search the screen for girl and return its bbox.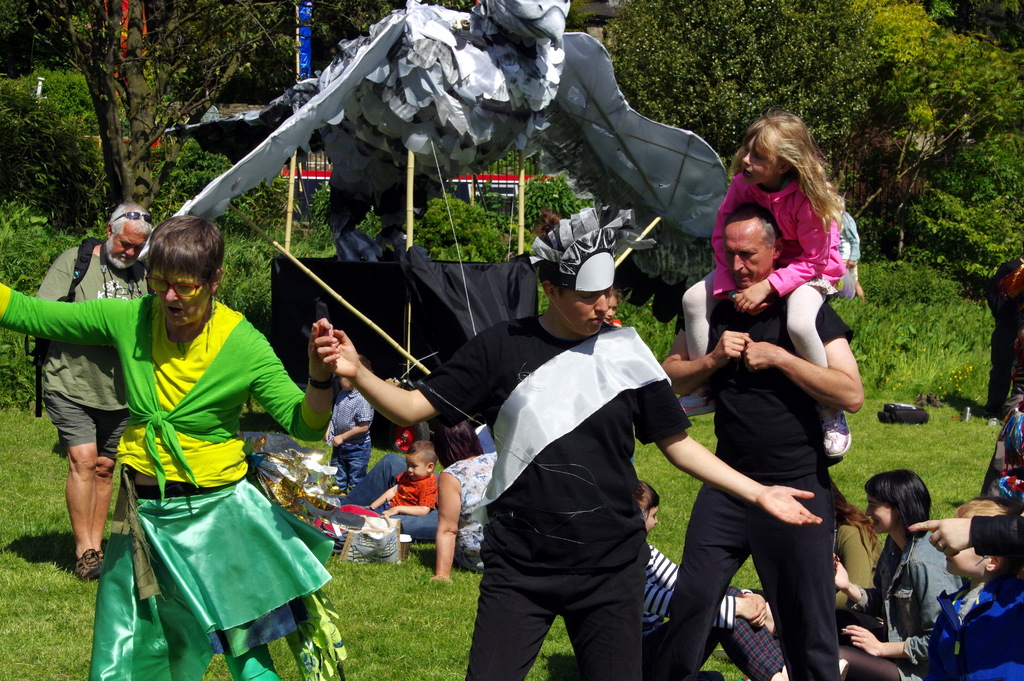
Found: region(833, 465, 972, 680).
